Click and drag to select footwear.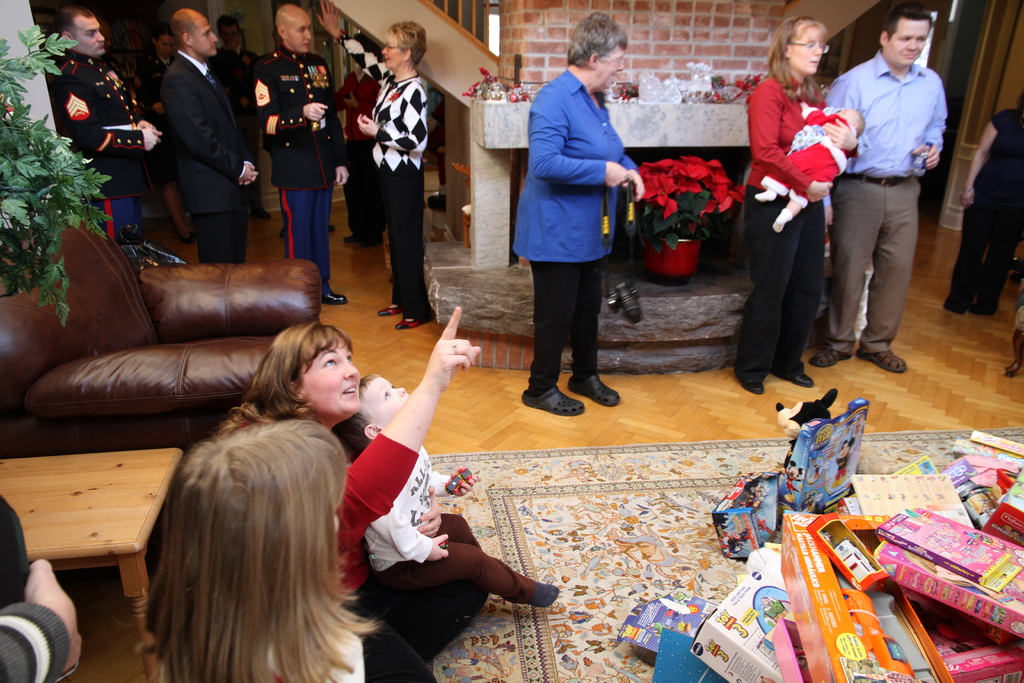
Selection: (x1=320, y1=292, x2=348, y2=304).
